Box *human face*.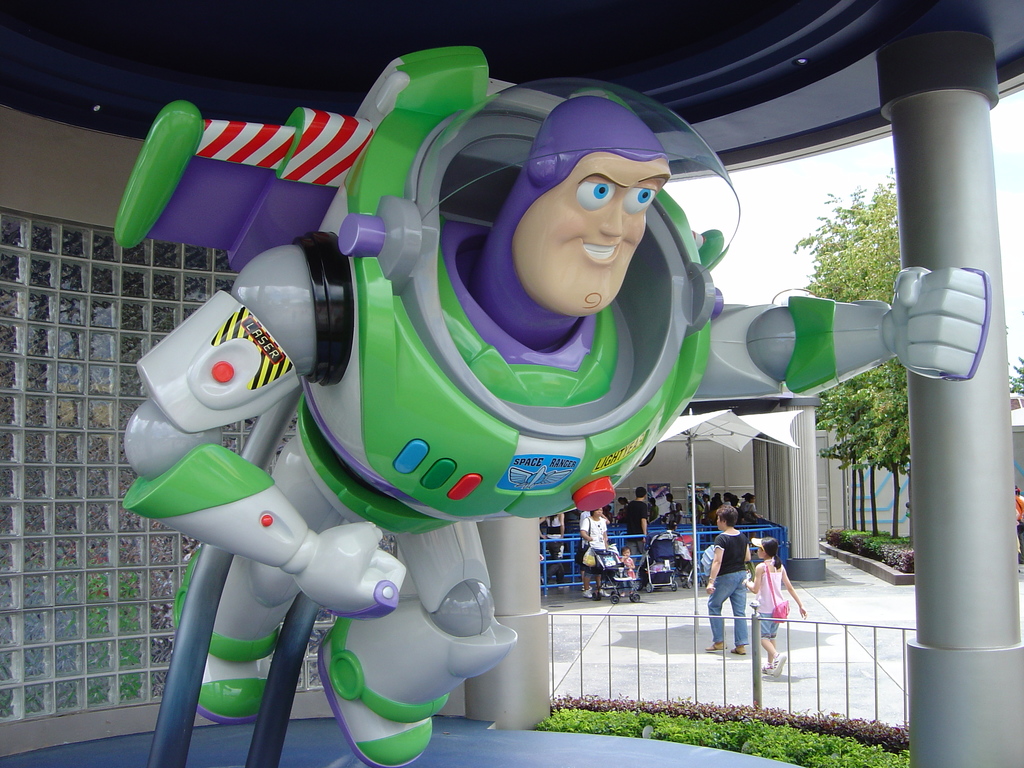
box(758, 547, 763, 561).
